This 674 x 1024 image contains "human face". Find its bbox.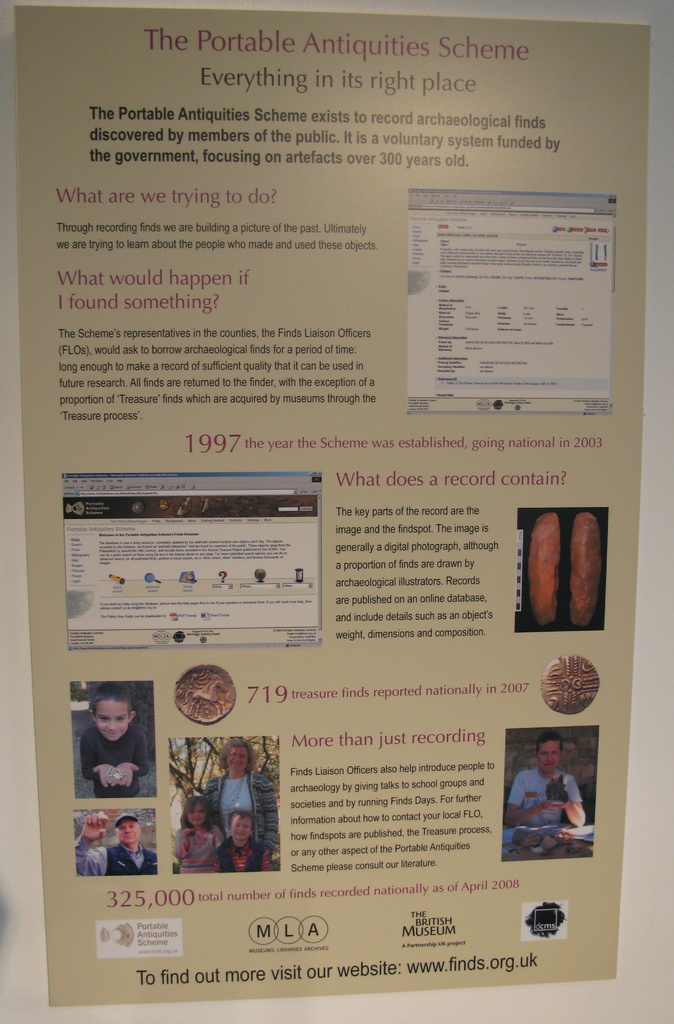
{"x1": 116, "y1": 819, "x2": 140, "y2": 847}.
